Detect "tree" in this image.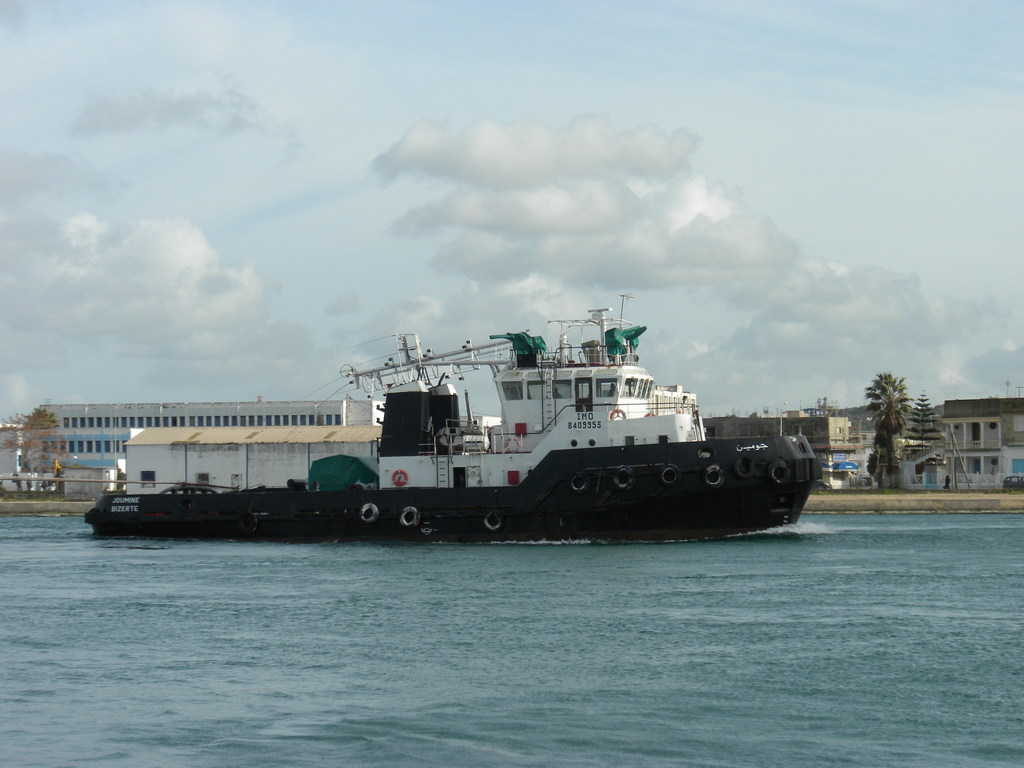
Detection: region(0, 406, 75, 476).
